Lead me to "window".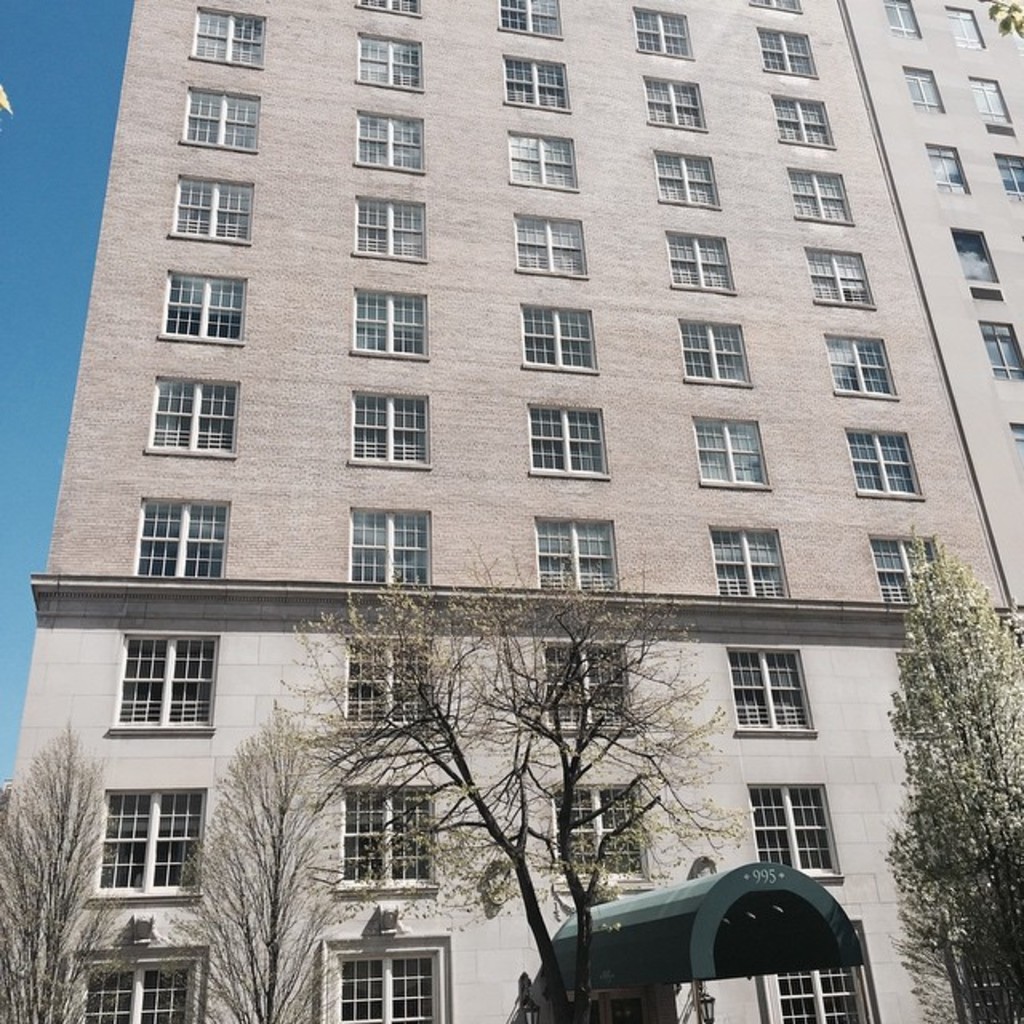
Lead to left=334, top=957, right=442, bottom=1022.
